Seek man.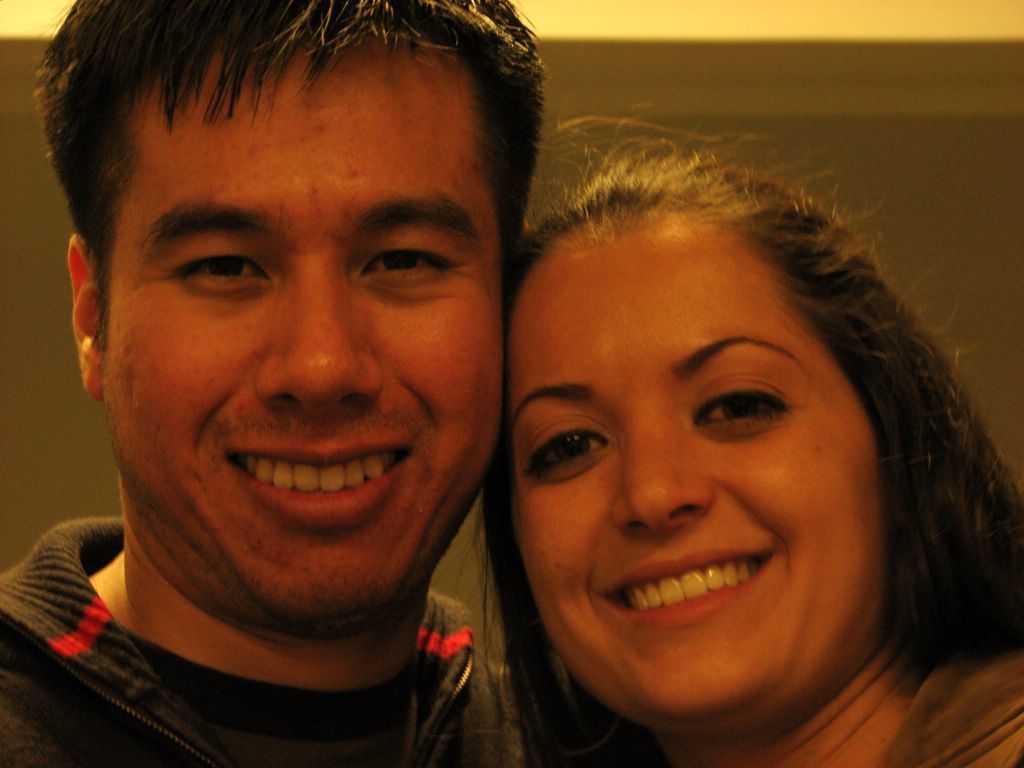
rect(0, 0, 540, 767).
